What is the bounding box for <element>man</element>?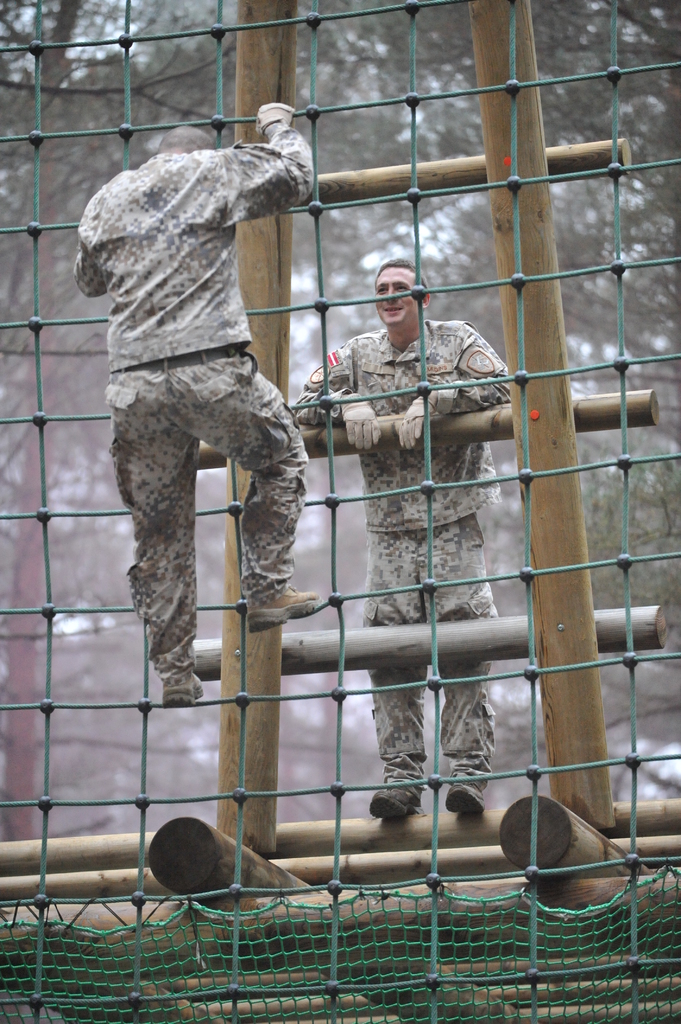
{"left": 61, "top": 98, "right": 353, "bottom": 714}.
